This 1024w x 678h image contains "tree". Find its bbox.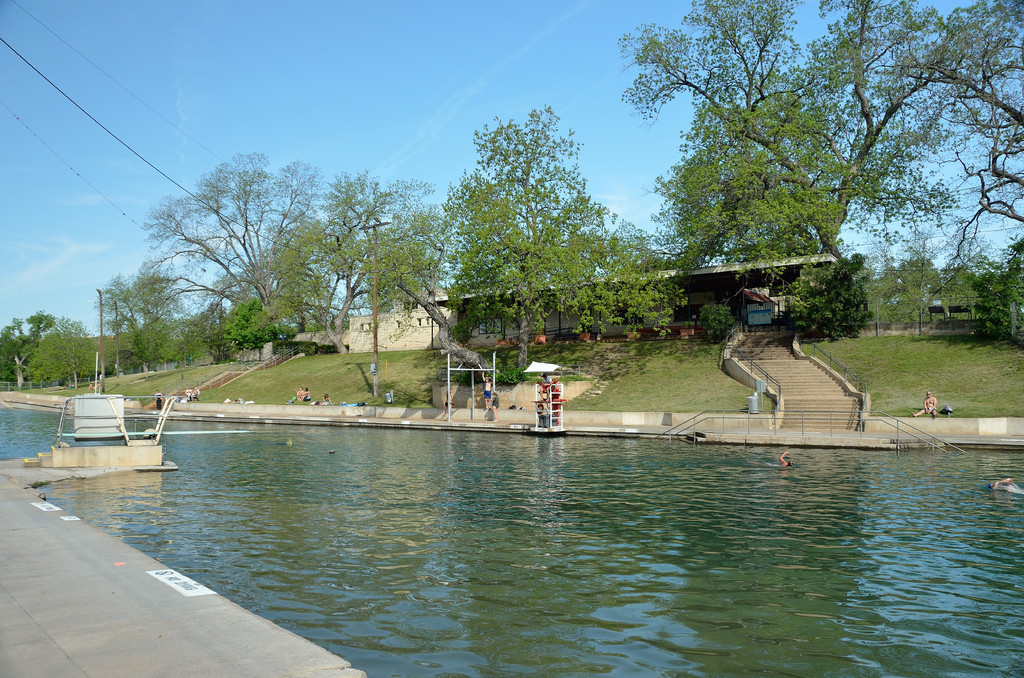
[136,138,344,350].
